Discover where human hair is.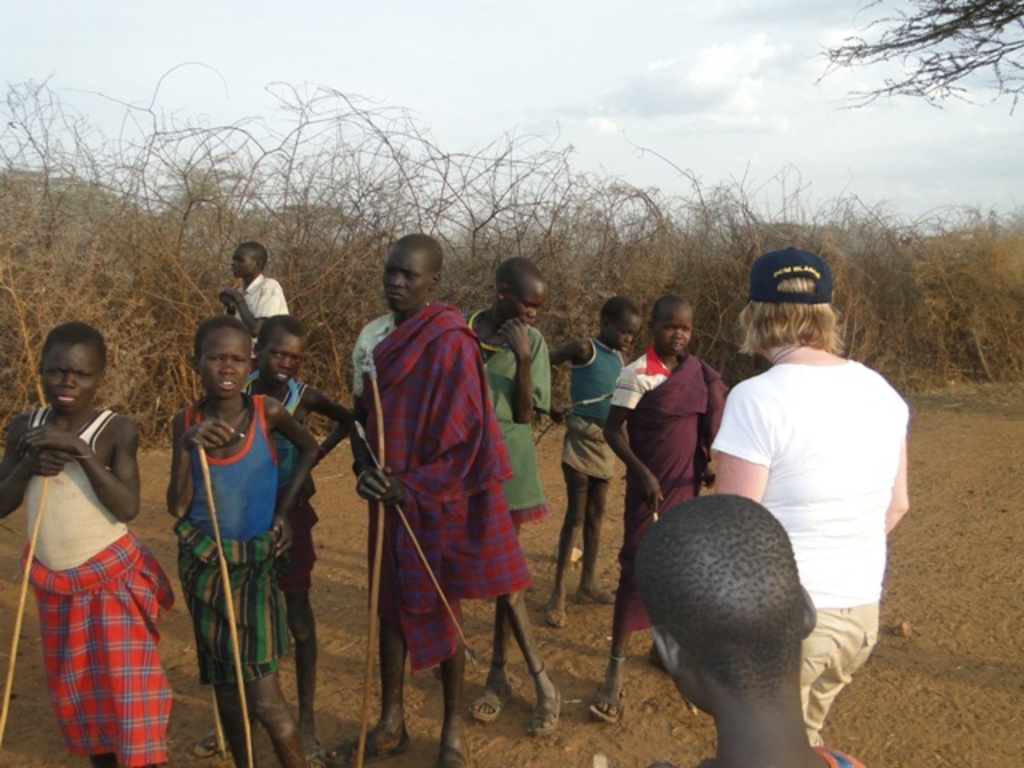
Discovered at <box>253,306,310,339</box>.
